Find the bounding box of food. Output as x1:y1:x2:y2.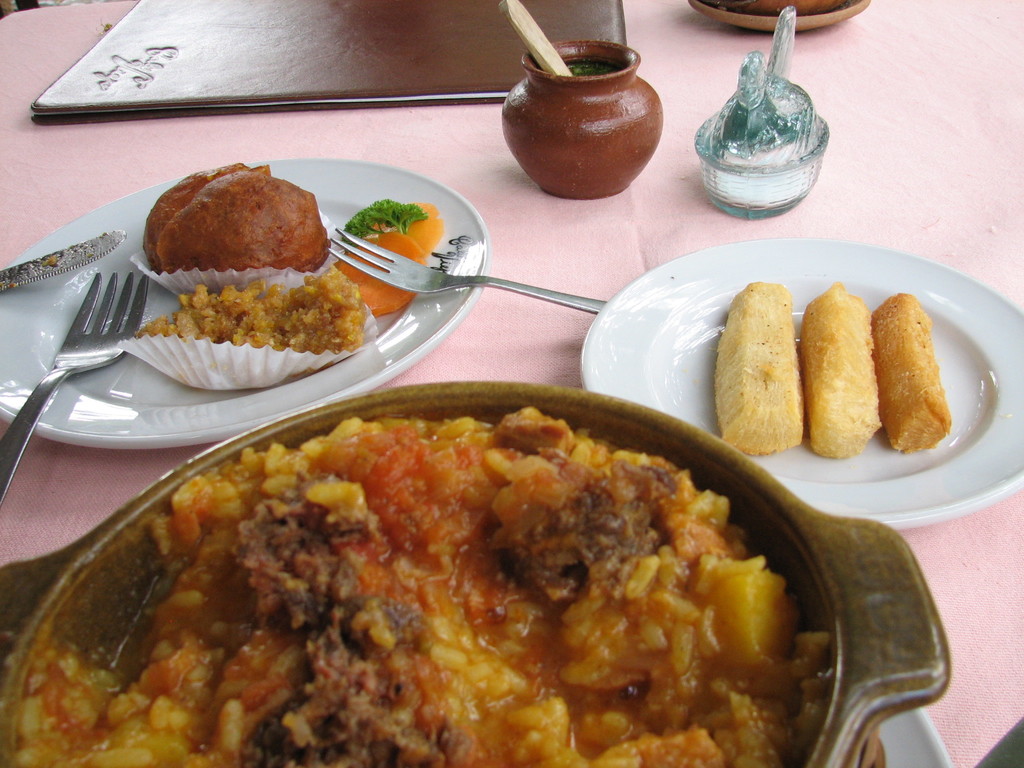
135:267:363:355.
